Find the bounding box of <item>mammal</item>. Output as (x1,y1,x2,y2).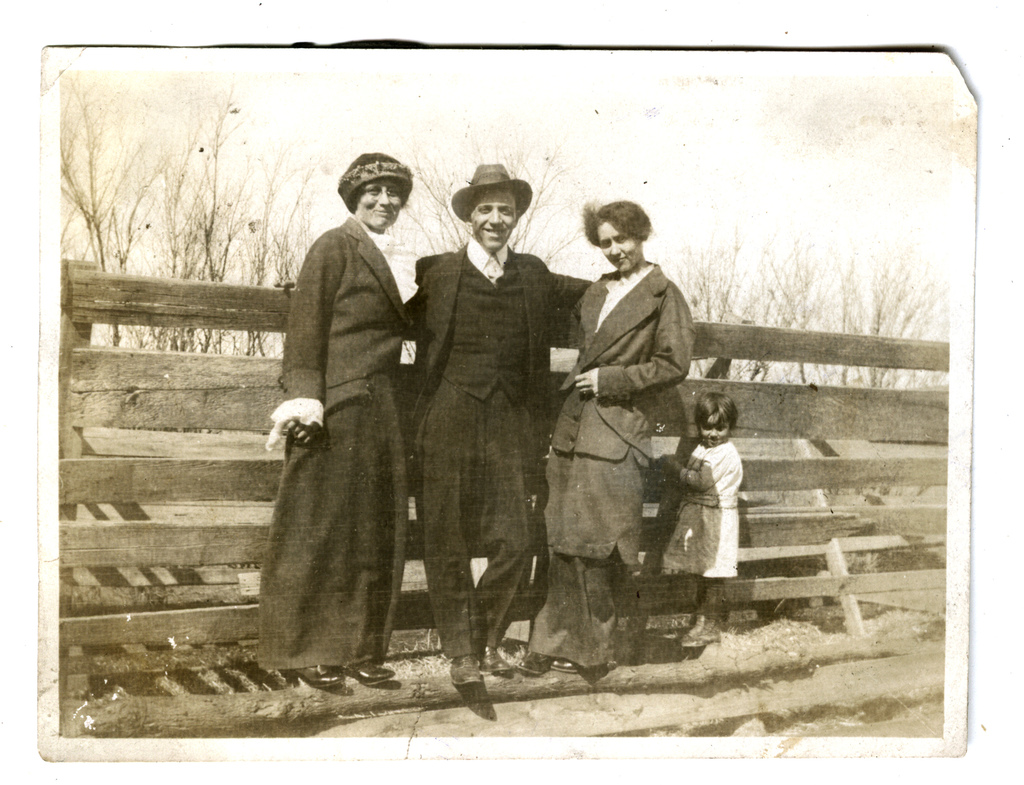
(399,162,586,687).
